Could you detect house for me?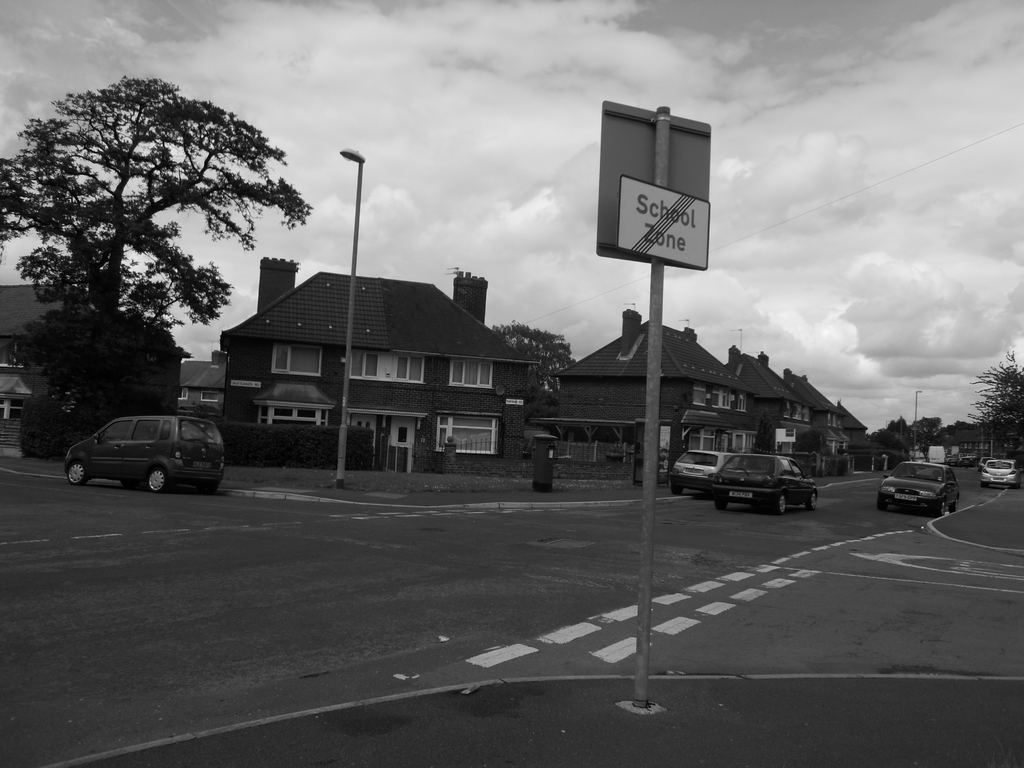
Detection result: <bbox>719, 341, 806, 480</bbox>.
